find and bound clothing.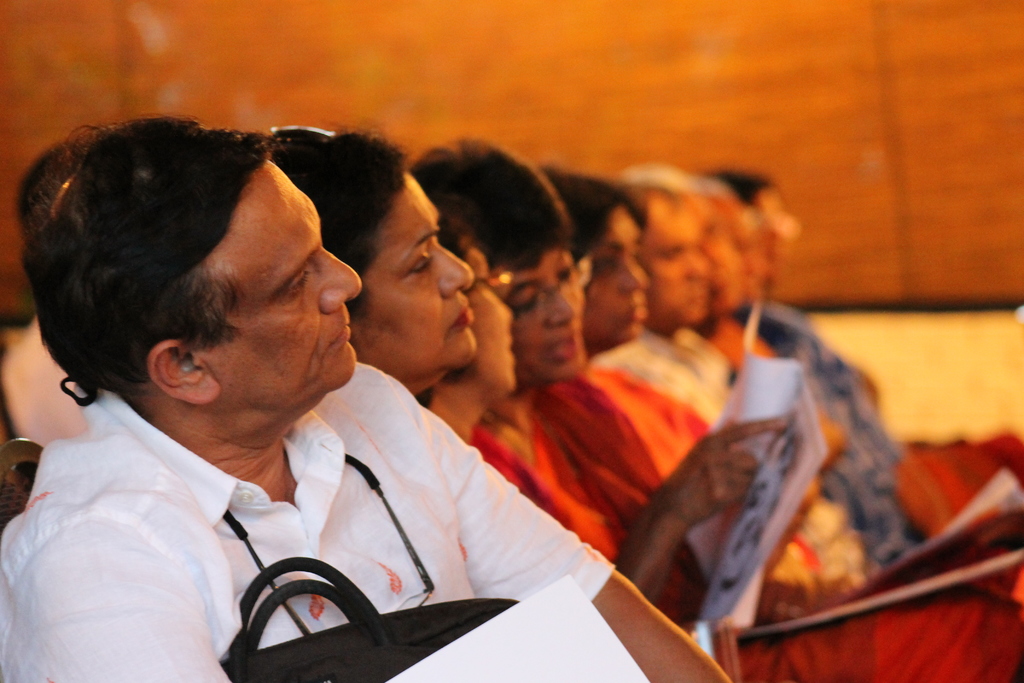
Bound: x1=689, y1=323, x2=784, y2=377.
